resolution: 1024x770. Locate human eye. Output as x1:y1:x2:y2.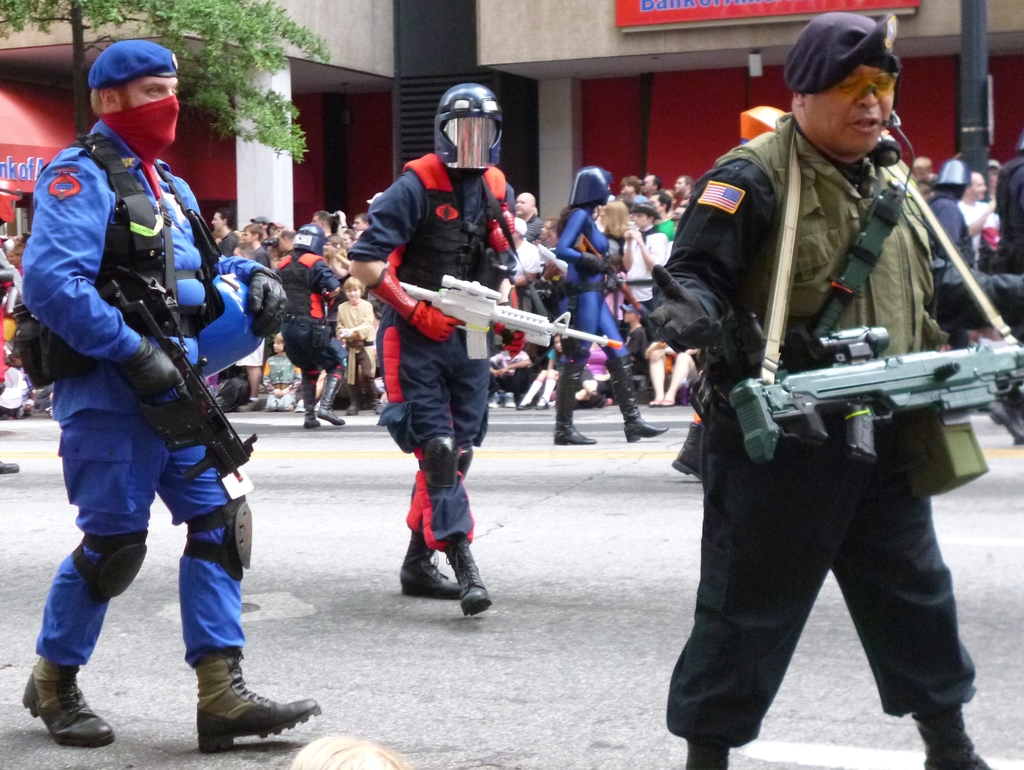
876:76:892:90.
